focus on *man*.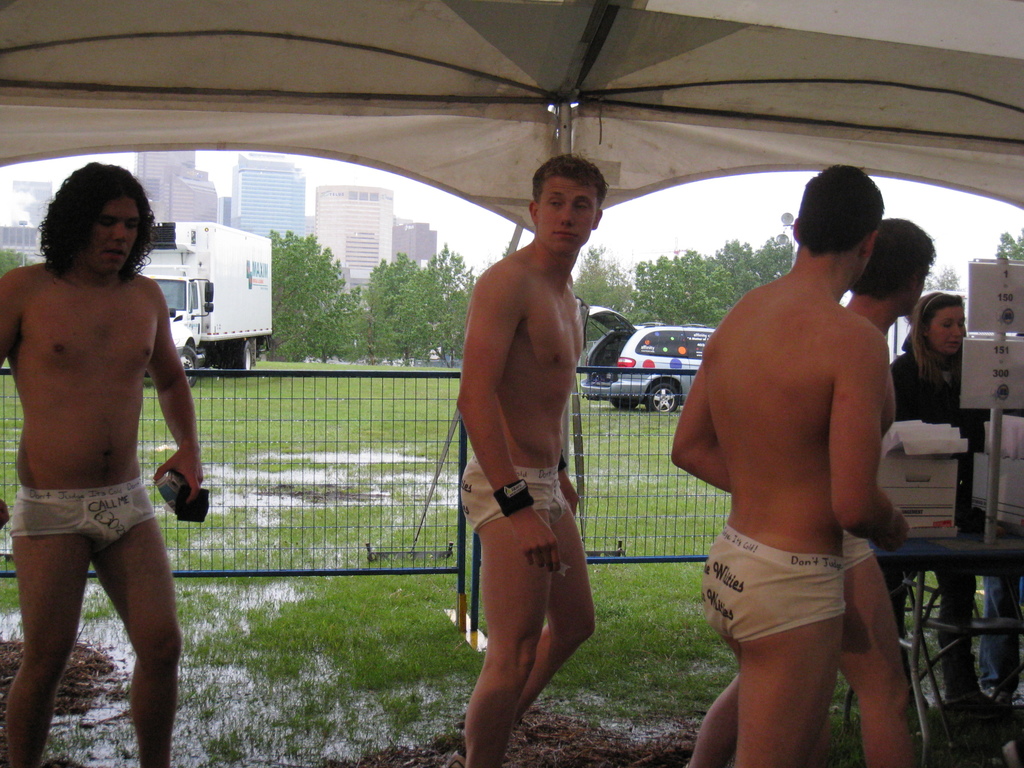
Focused at (661, 161, 941, 767).
